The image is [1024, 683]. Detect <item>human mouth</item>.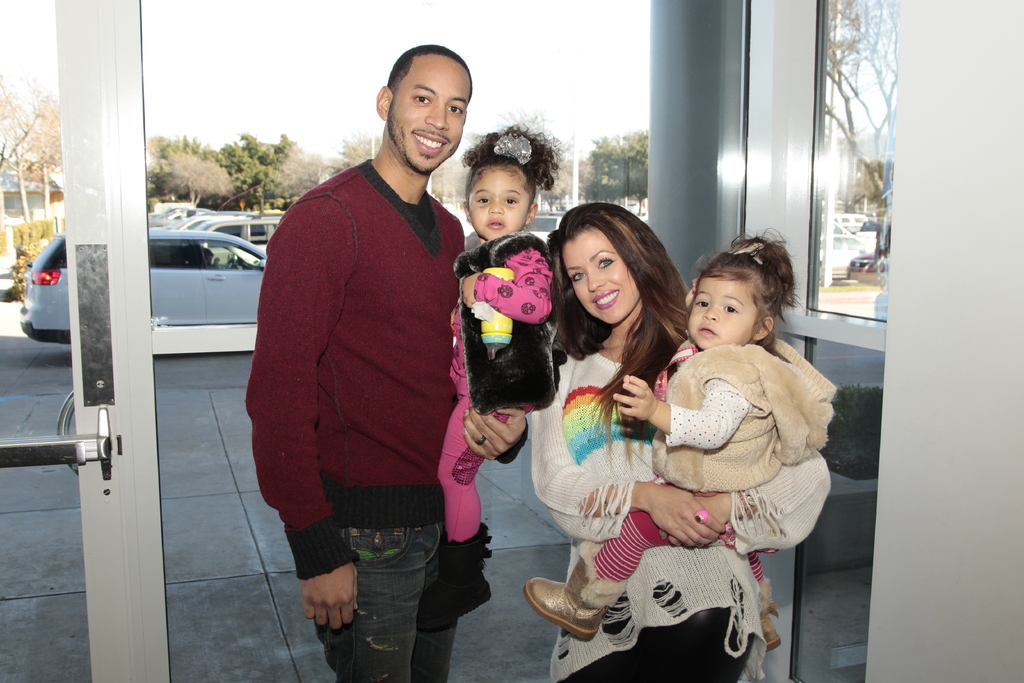
Detection: crop(694, 324, 726, 340).
